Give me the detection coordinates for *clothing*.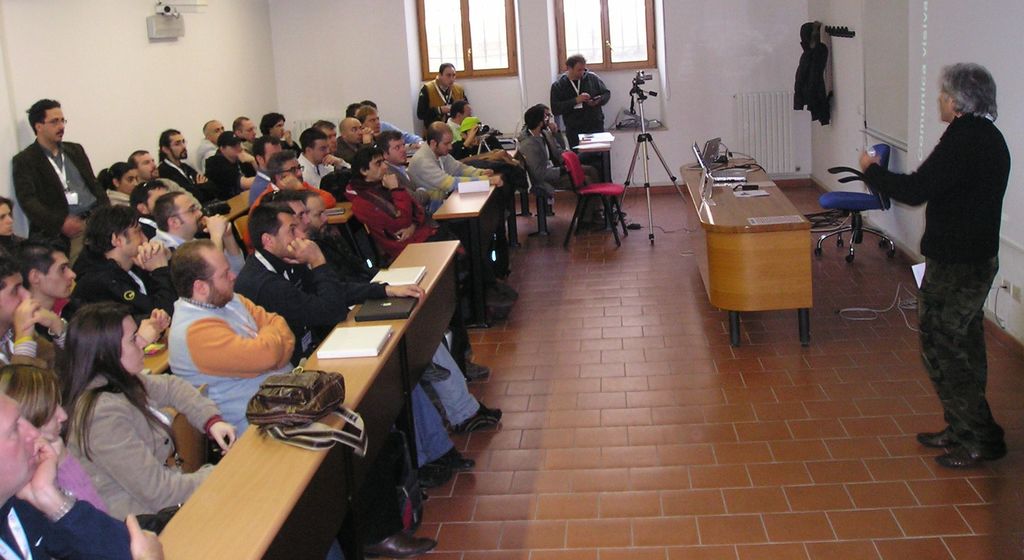
detection(520, 131, 570, 188).
